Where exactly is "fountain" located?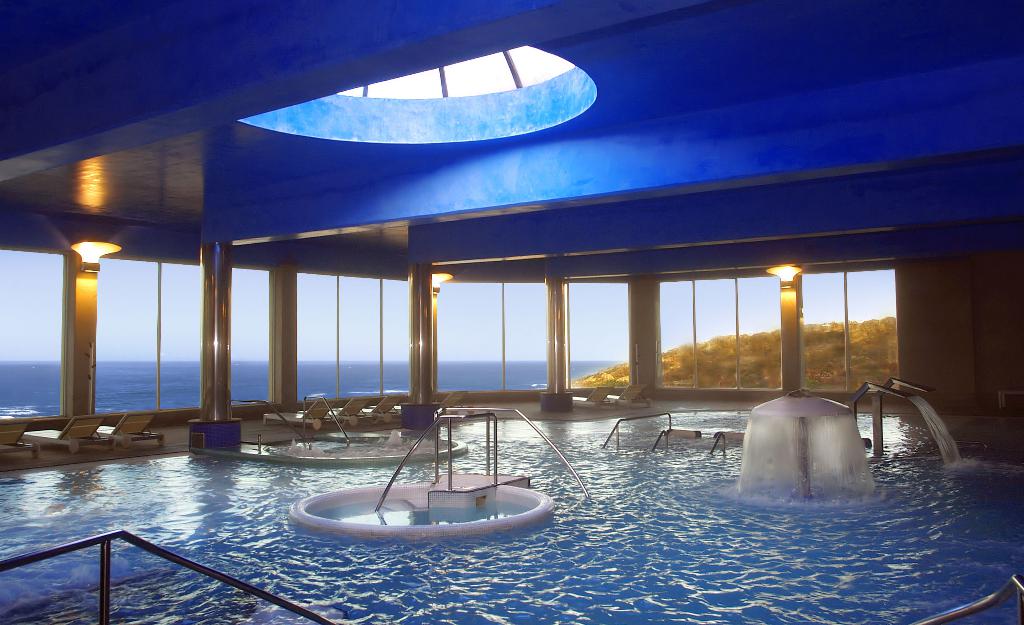
Its bounding box is {"x1": 744, "y1": 373, "x2": 856, "y2": 500}.
